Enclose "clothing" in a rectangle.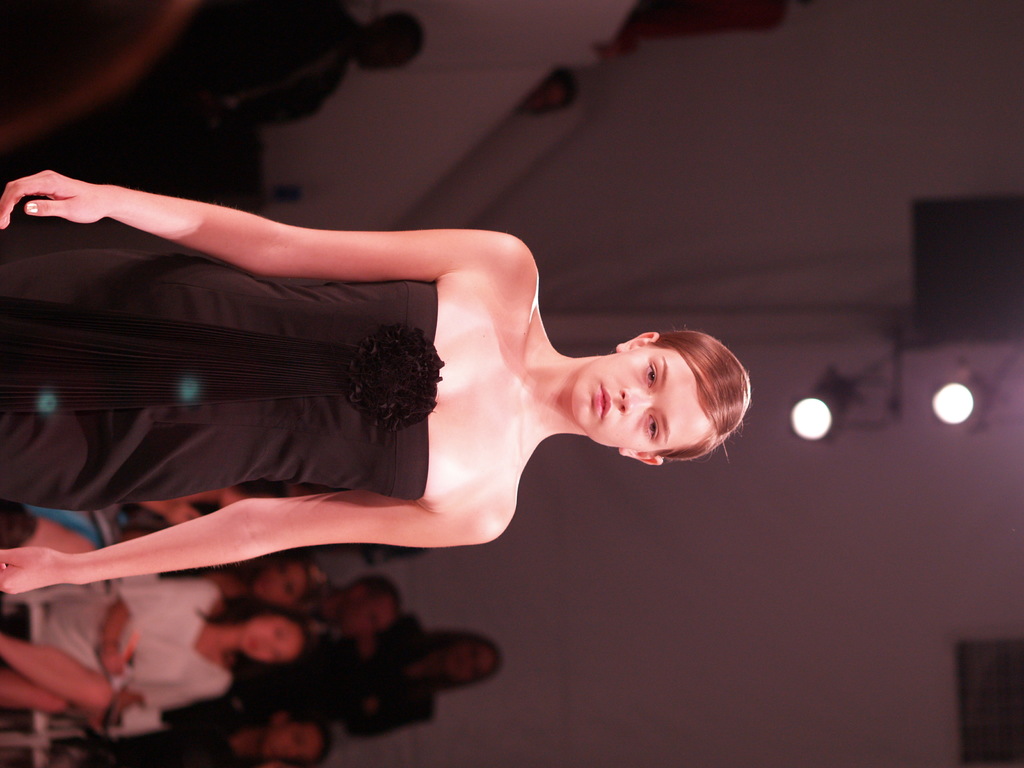
(91, 698, 246, 767).
